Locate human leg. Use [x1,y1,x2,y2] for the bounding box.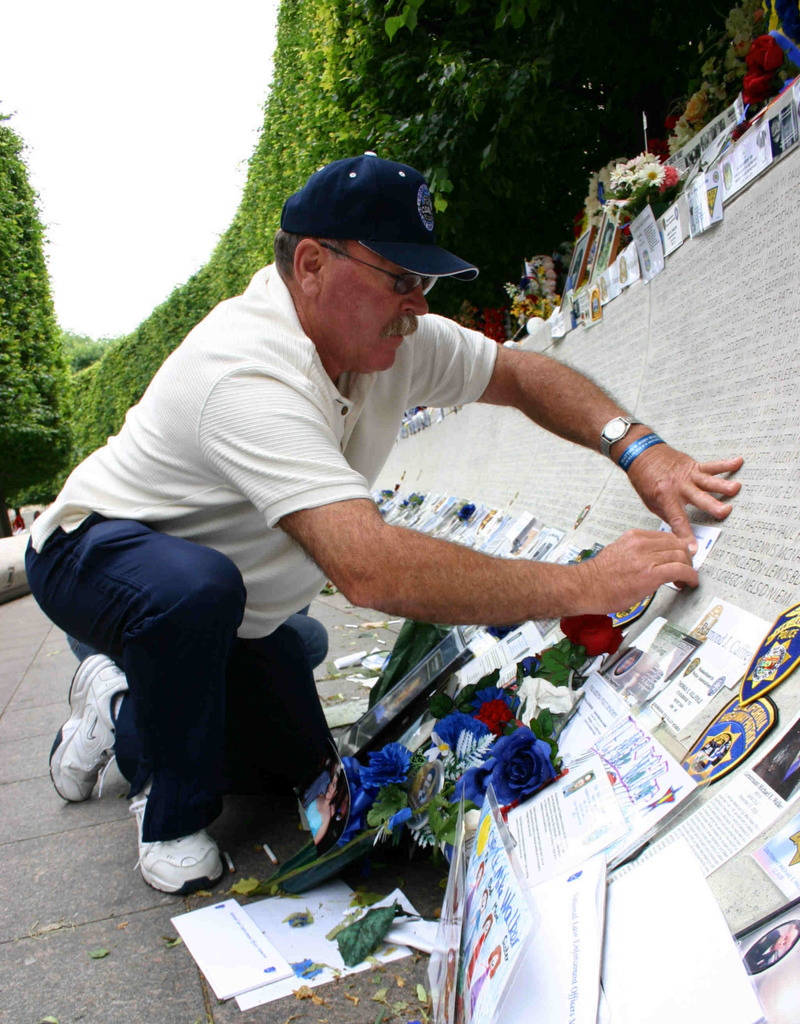
[44,645,325,801].
